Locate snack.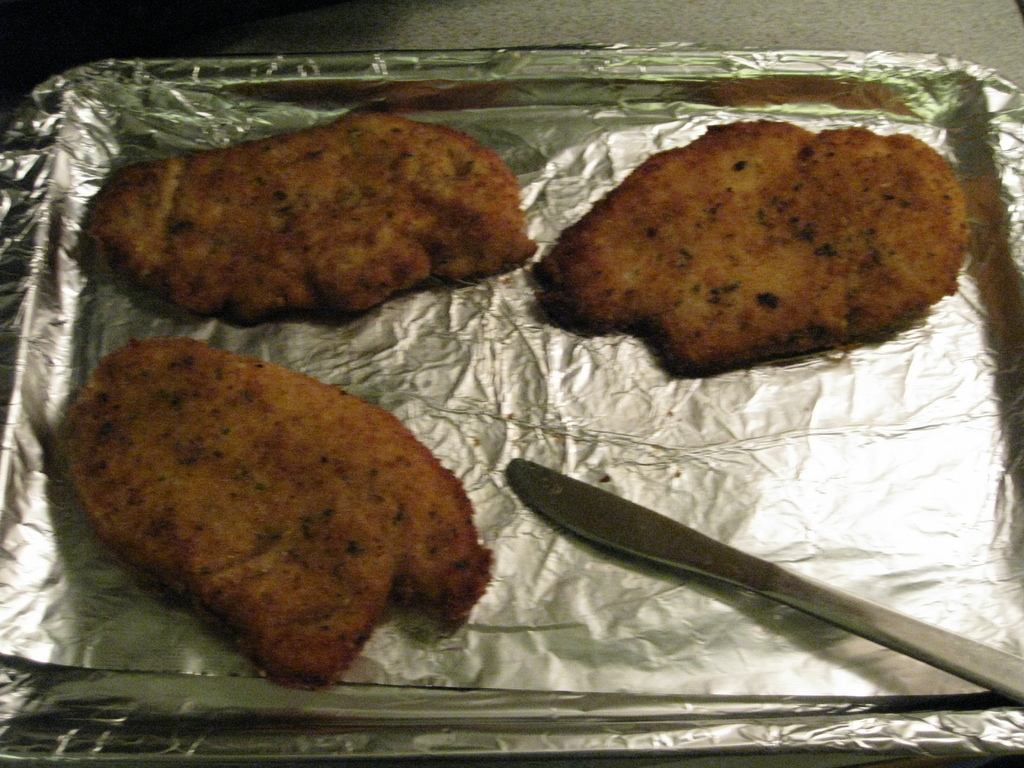
Bounding box: bbox(92, 109, 524, 326).
